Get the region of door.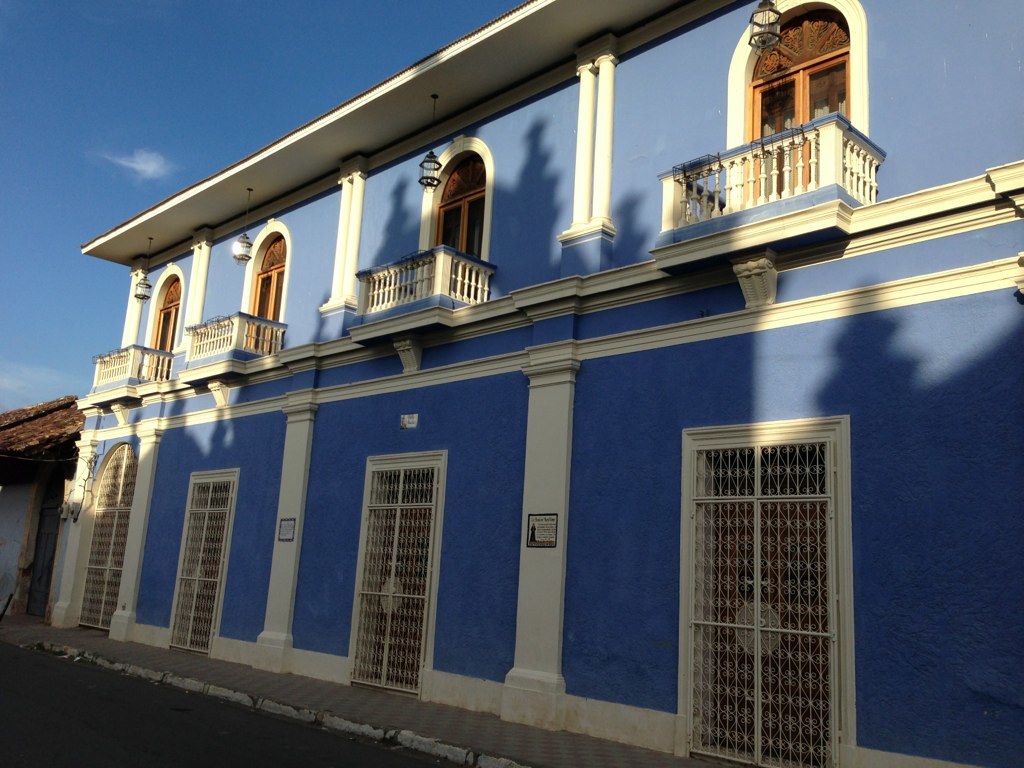
crop(155, 270, 186, 373).
